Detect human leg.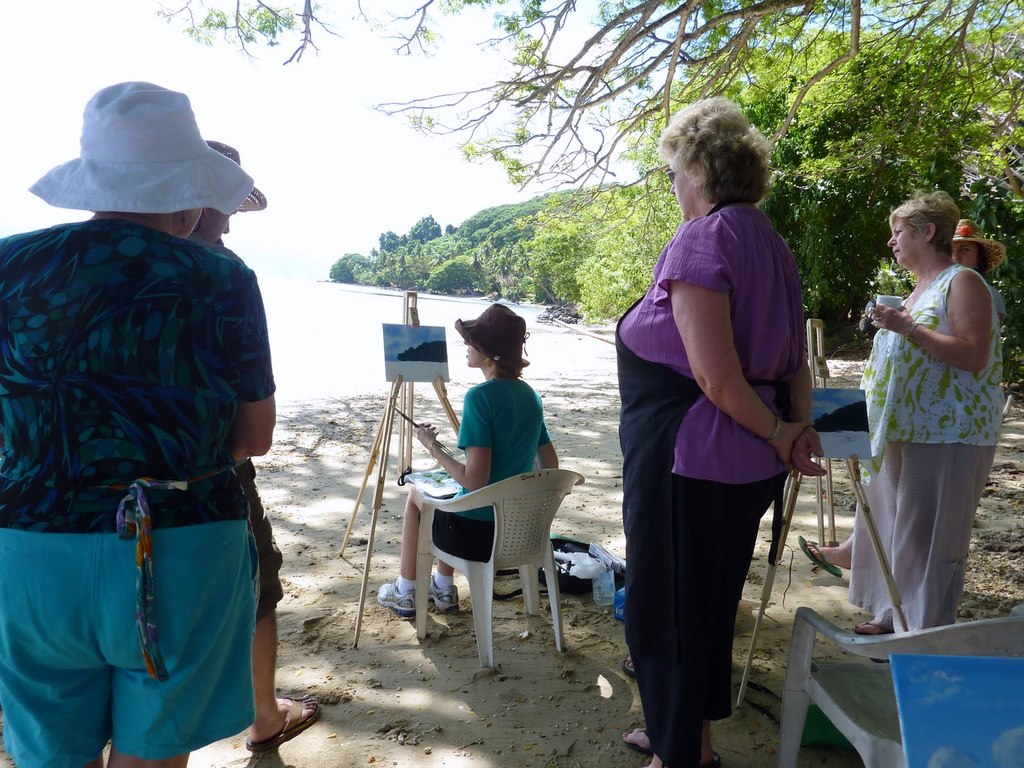
Detected at [422, 559, 460, 614].
